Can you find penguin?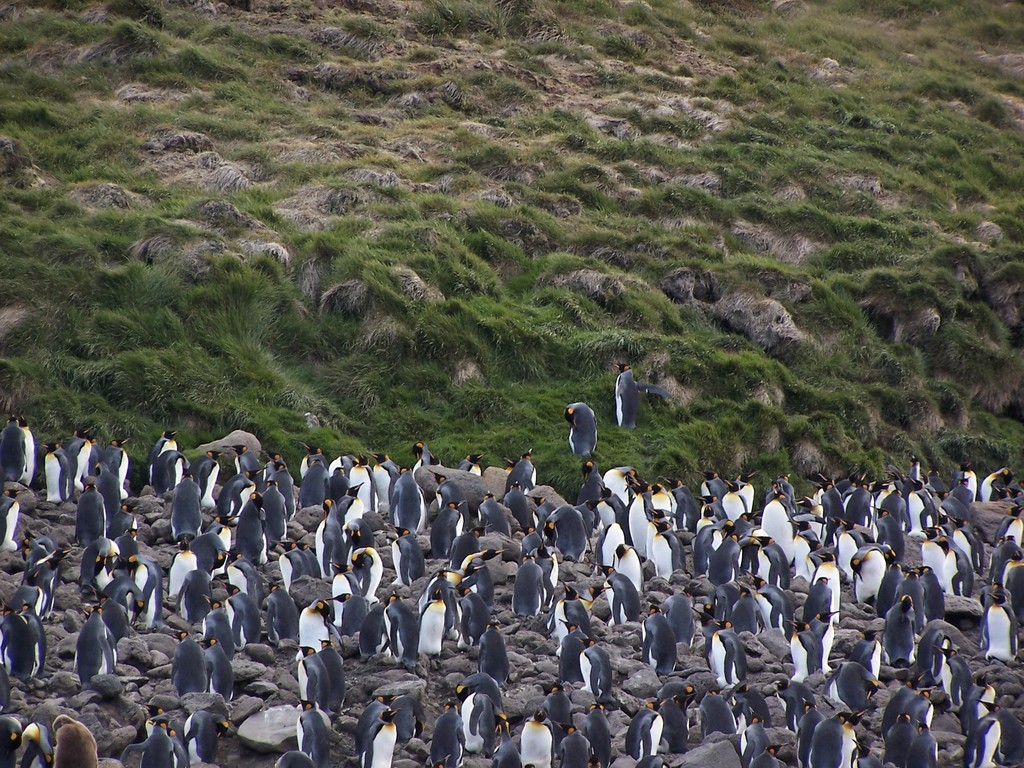
Yes, bounding box: pyautogui.locateOnScreen(790, 700, 822, 767).
